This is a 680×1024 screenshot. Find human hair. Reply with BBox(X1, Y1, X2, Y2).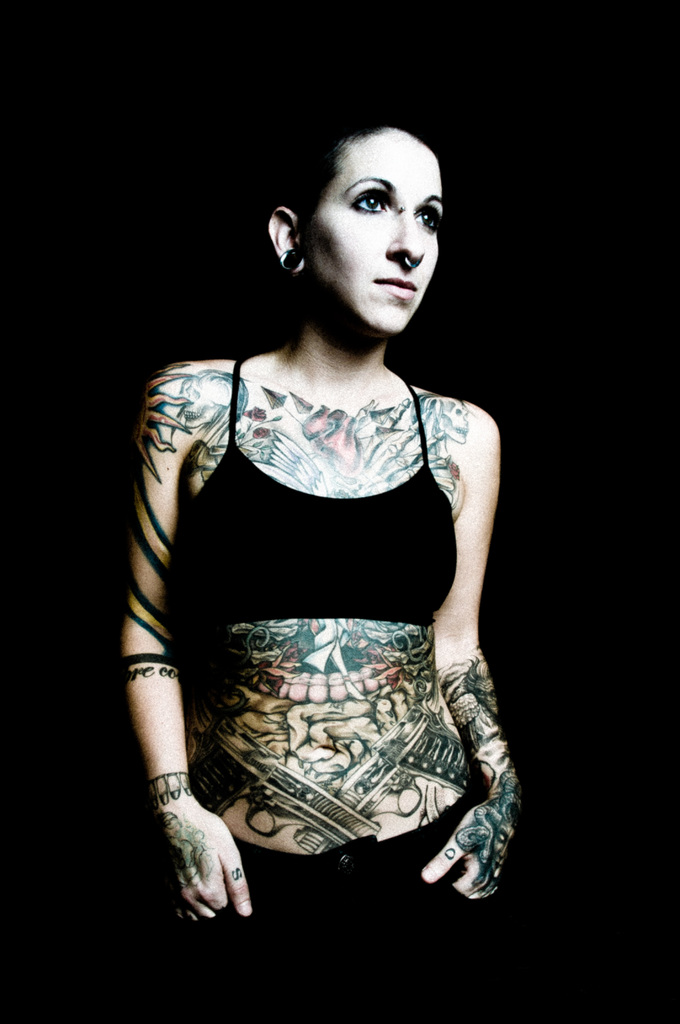
BBox(282, 129, 448, 333).
